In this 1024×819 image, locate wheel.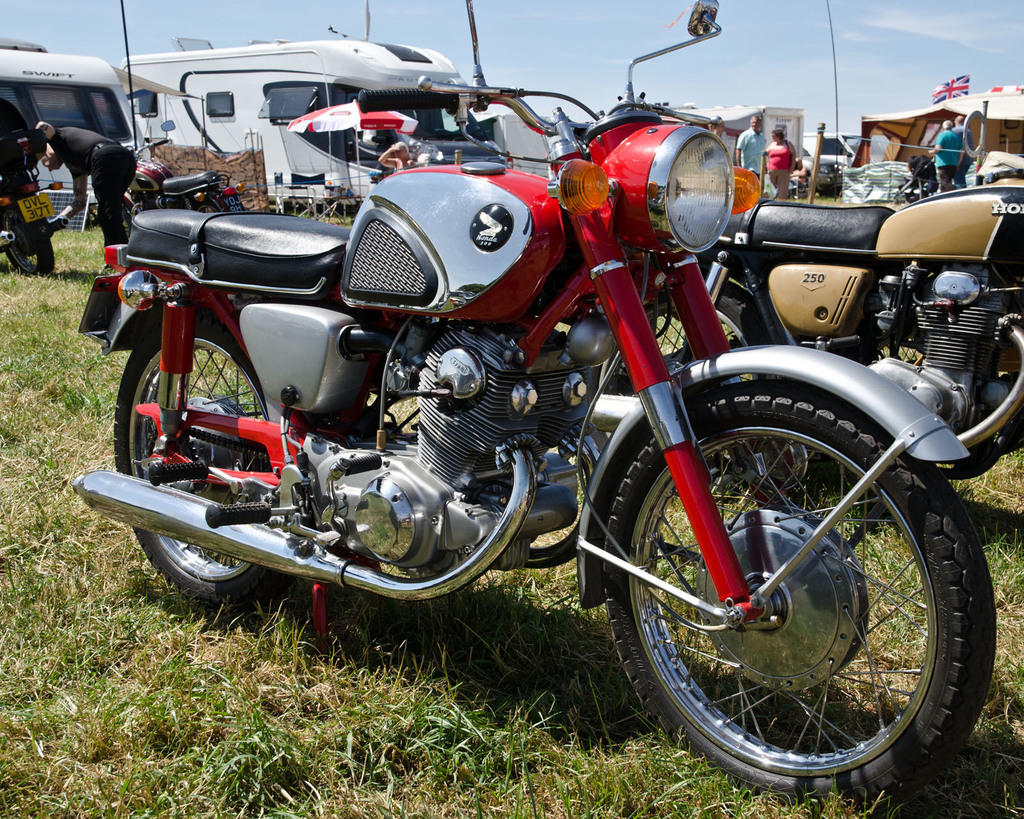
Bounding box: region(196, 200, 220, 216).
